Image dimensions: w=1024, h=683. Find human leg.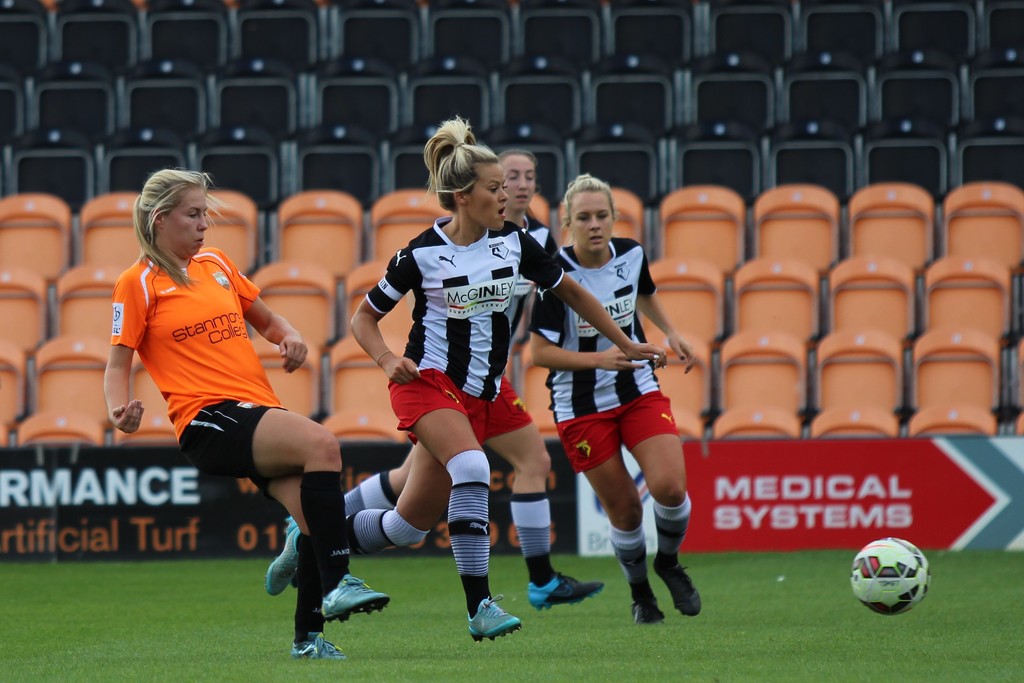
BBox(172, 397, 388, 625).
